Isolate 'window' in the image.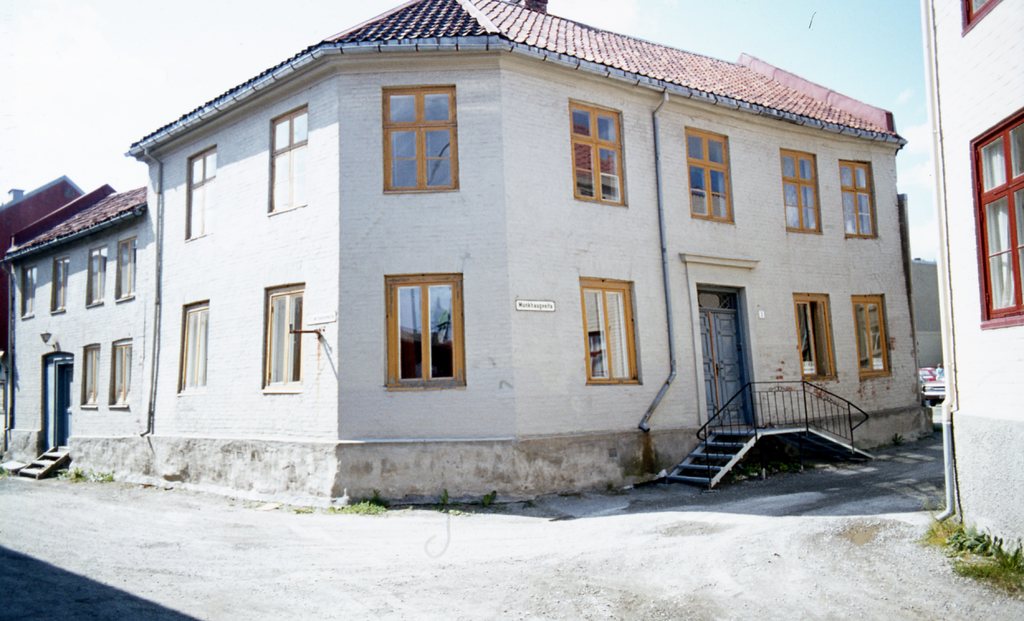
Isolated region: bbox(380, 85, 459, 186).
